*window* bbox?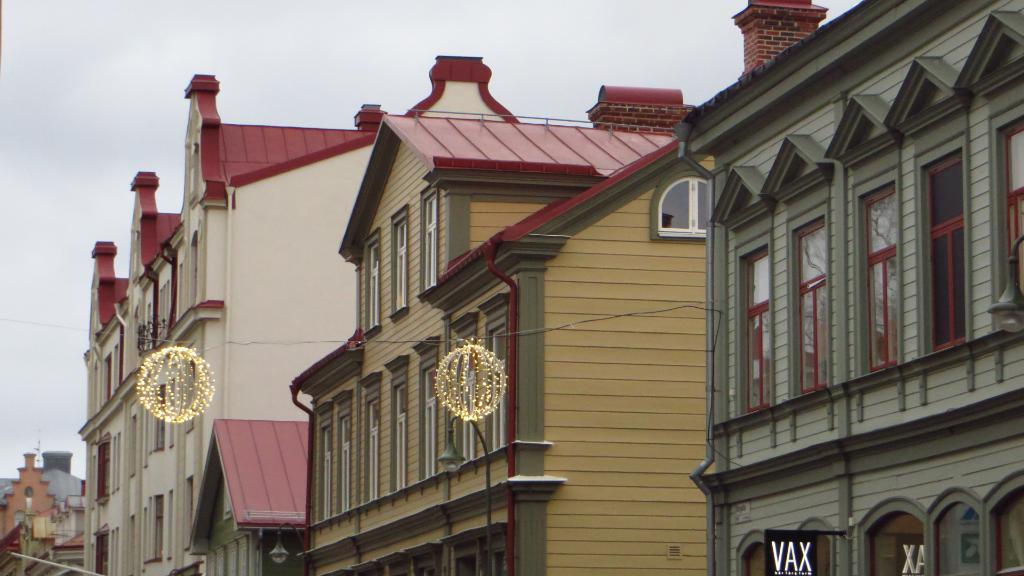
box=[847, 174, 914, 380]
